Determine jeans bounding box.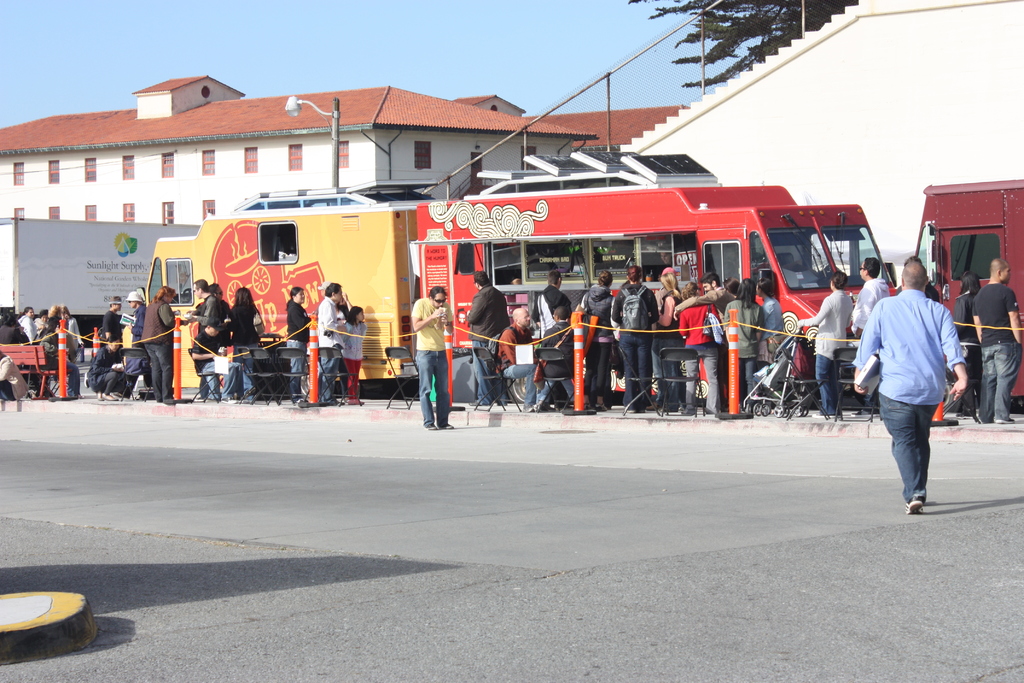
Determined: l=815, t=350, r=833, b=415.
